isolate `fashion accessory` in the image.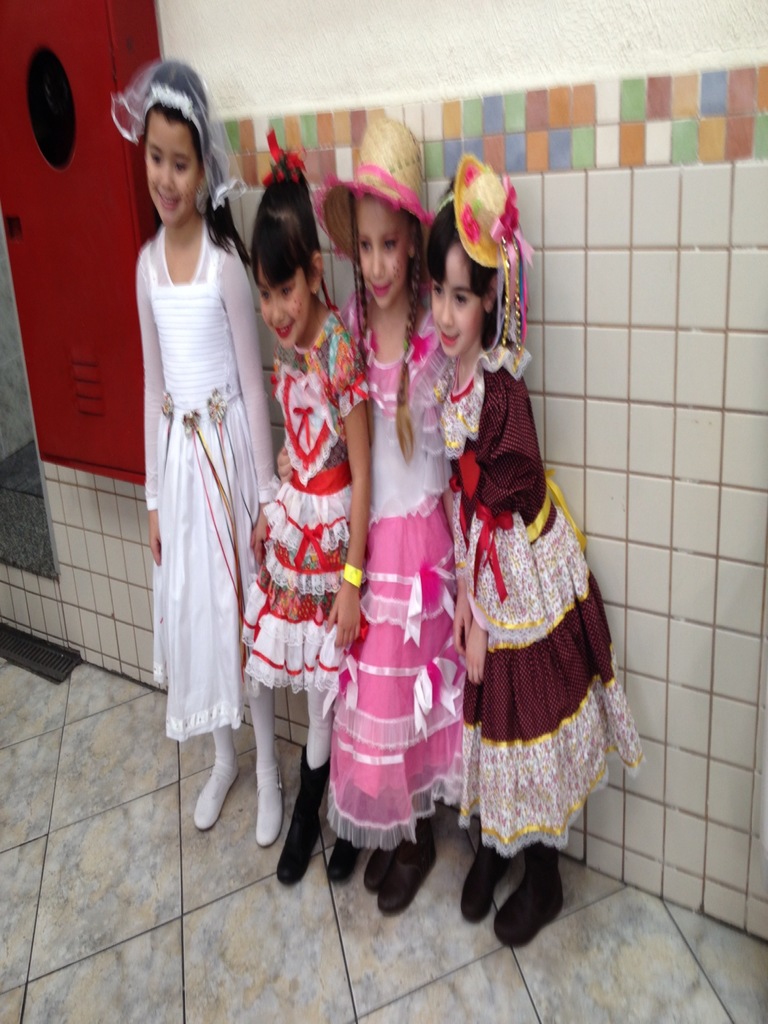
Isolated region: 292, 407, 314, 449.
